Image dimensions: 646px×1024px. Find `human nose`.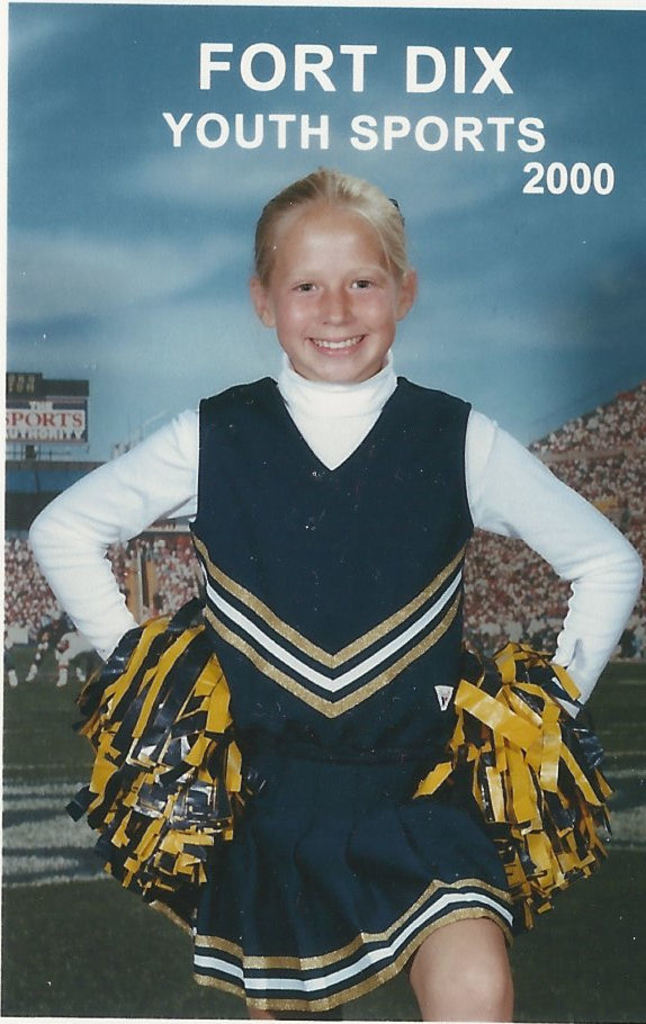
BBox(317, 282, 356, 325).
